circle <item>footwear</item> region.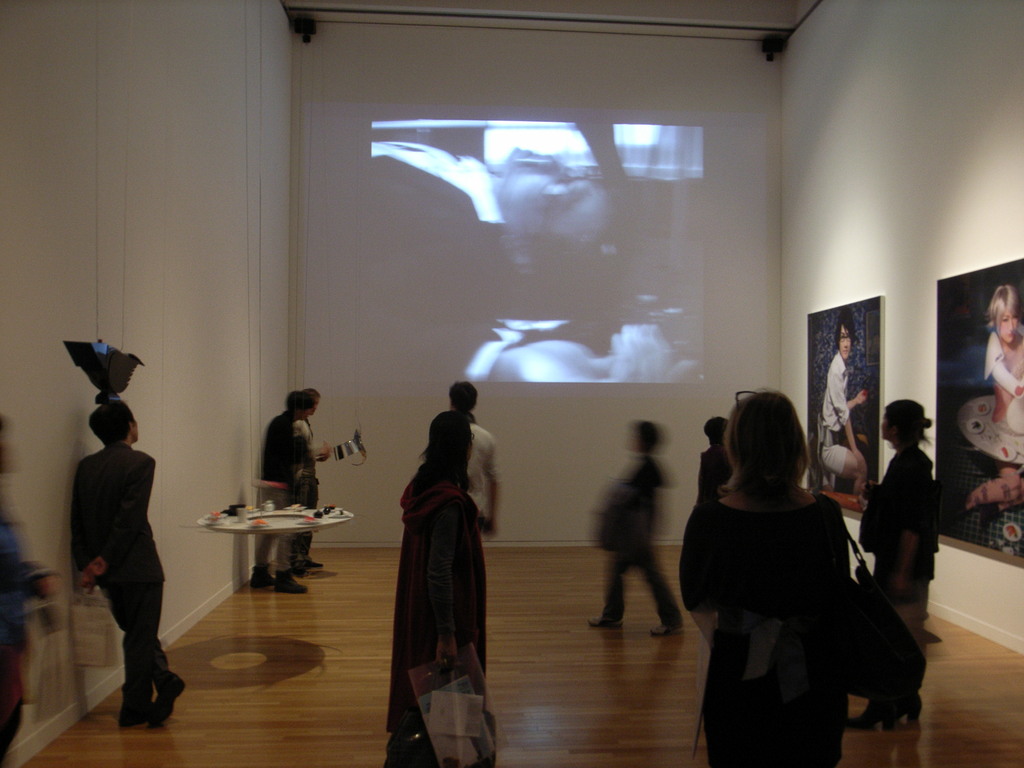
Region: <region>145, 672, 185, 732</region>.
